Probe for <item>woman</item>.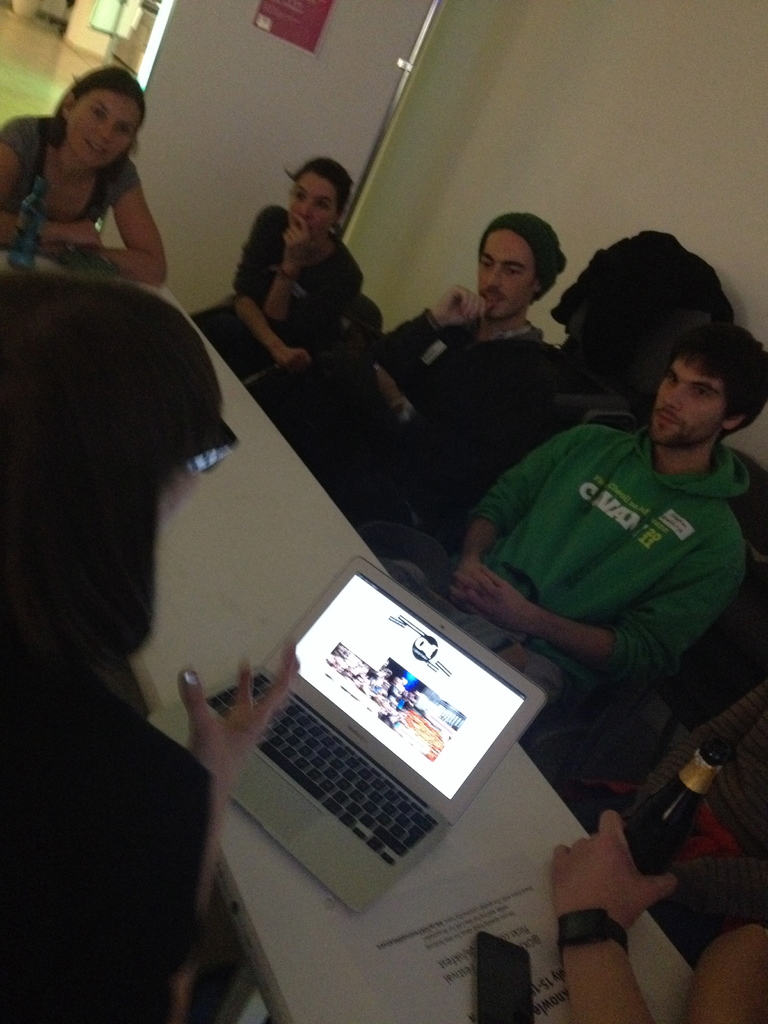
Probe result: <bbox>0, 283, 310, 1023</bbox>.
